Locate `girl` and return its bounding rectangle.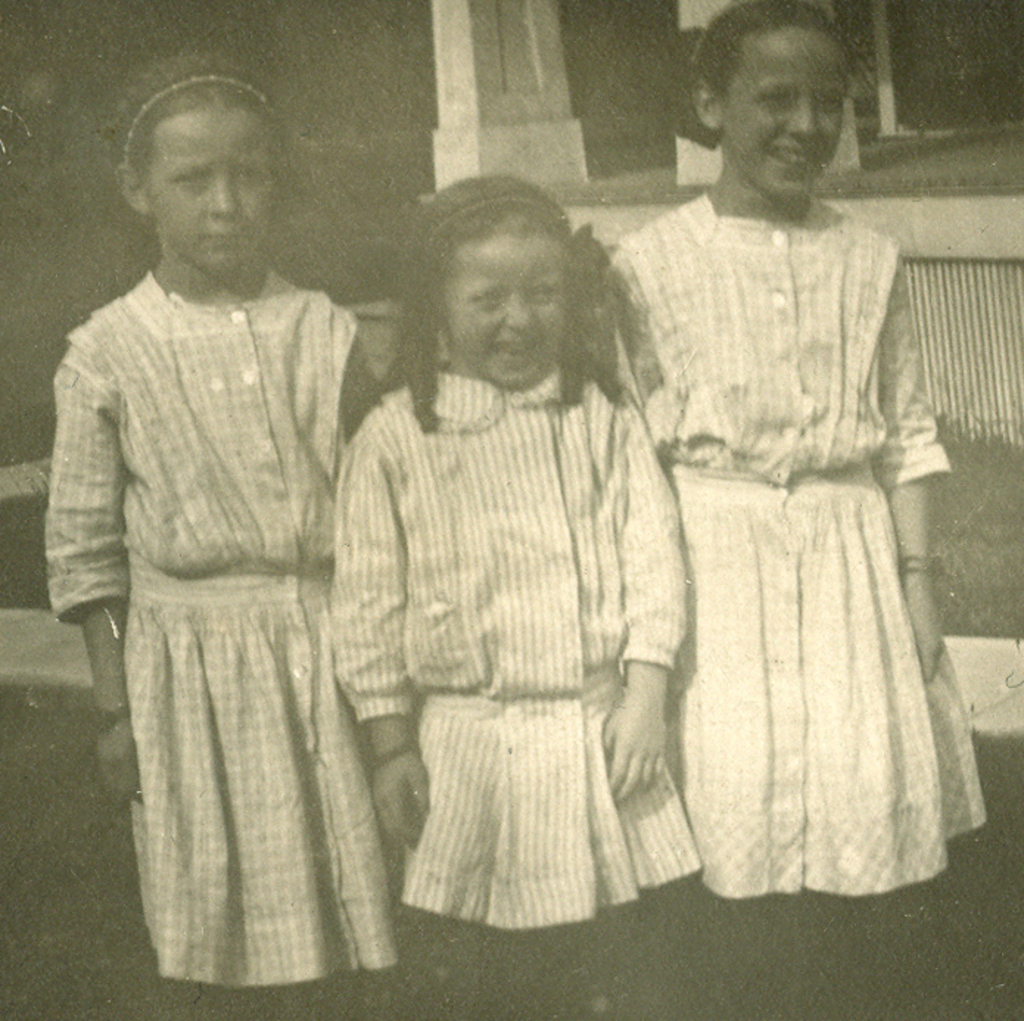
pyautogui.locateOnScreen(601, 0, 989, 1020).
